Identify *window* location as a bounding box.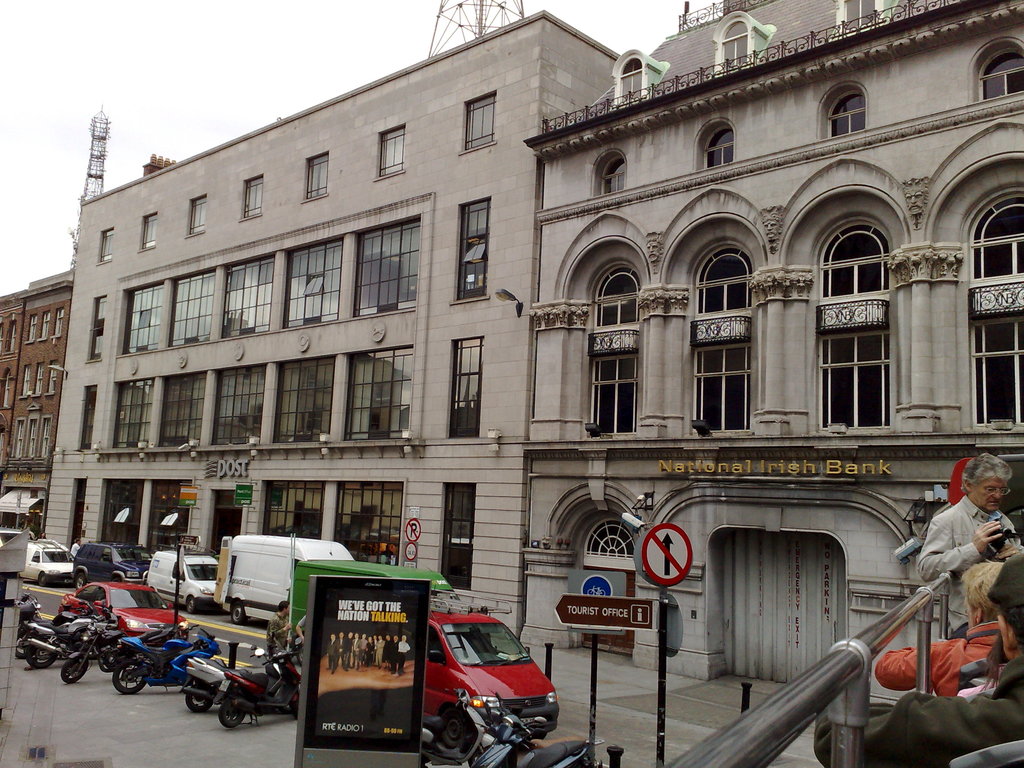
(715, 12, 757, 64).
